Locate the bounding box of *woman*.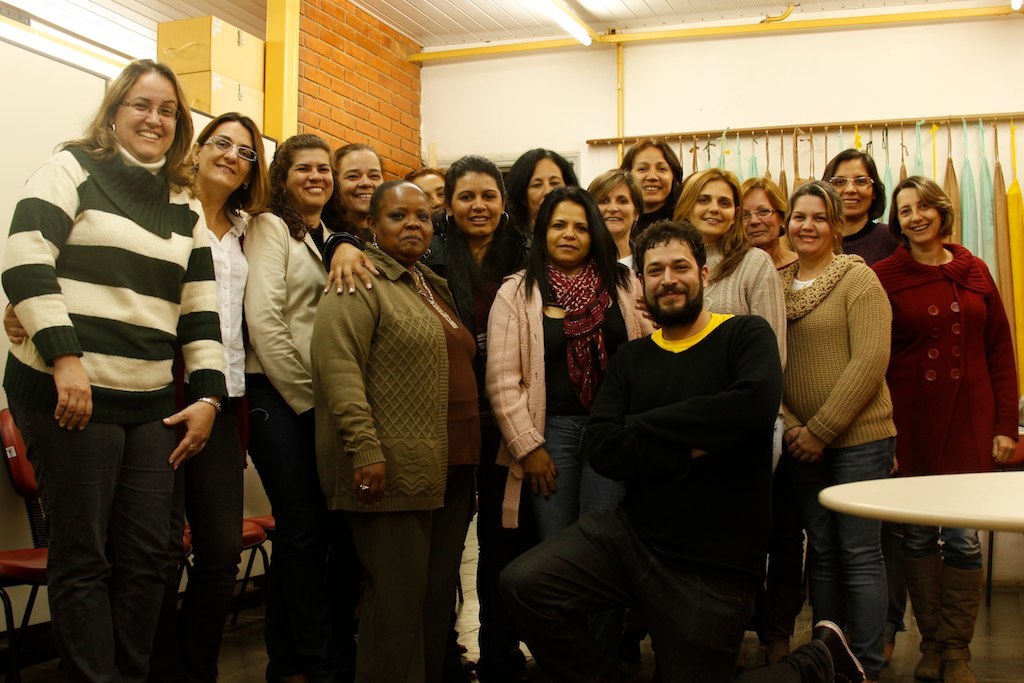
Bounding box: {"x1": 588, "y1": 167, "x2": 640, "y2": 284}.
